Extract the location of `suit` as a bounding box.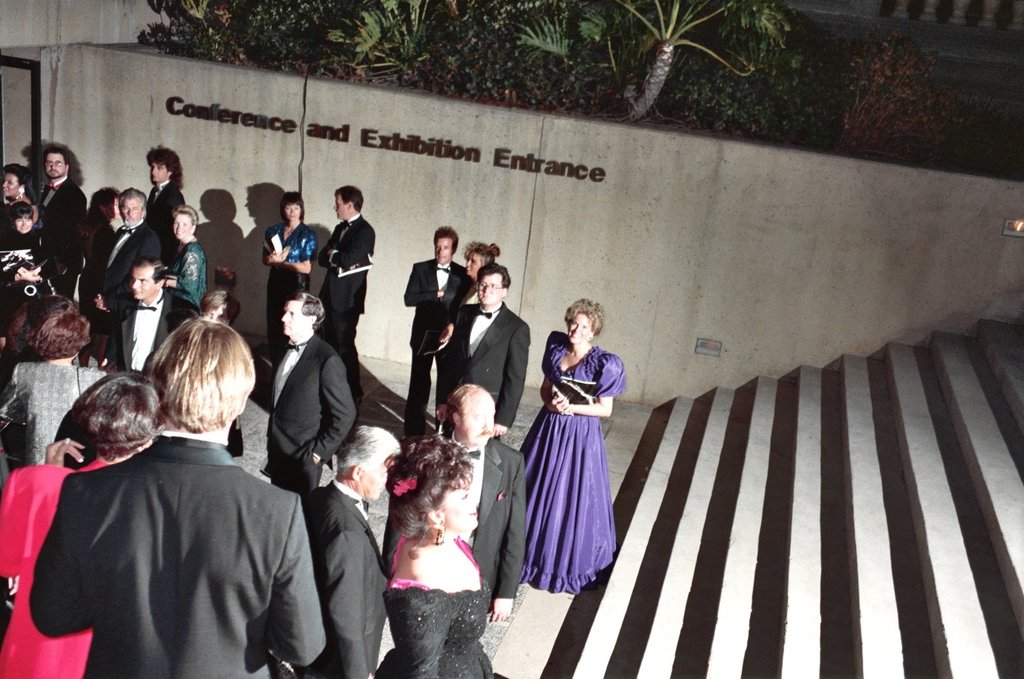
[x1=316, y1=211, x2=376, y2=351].
